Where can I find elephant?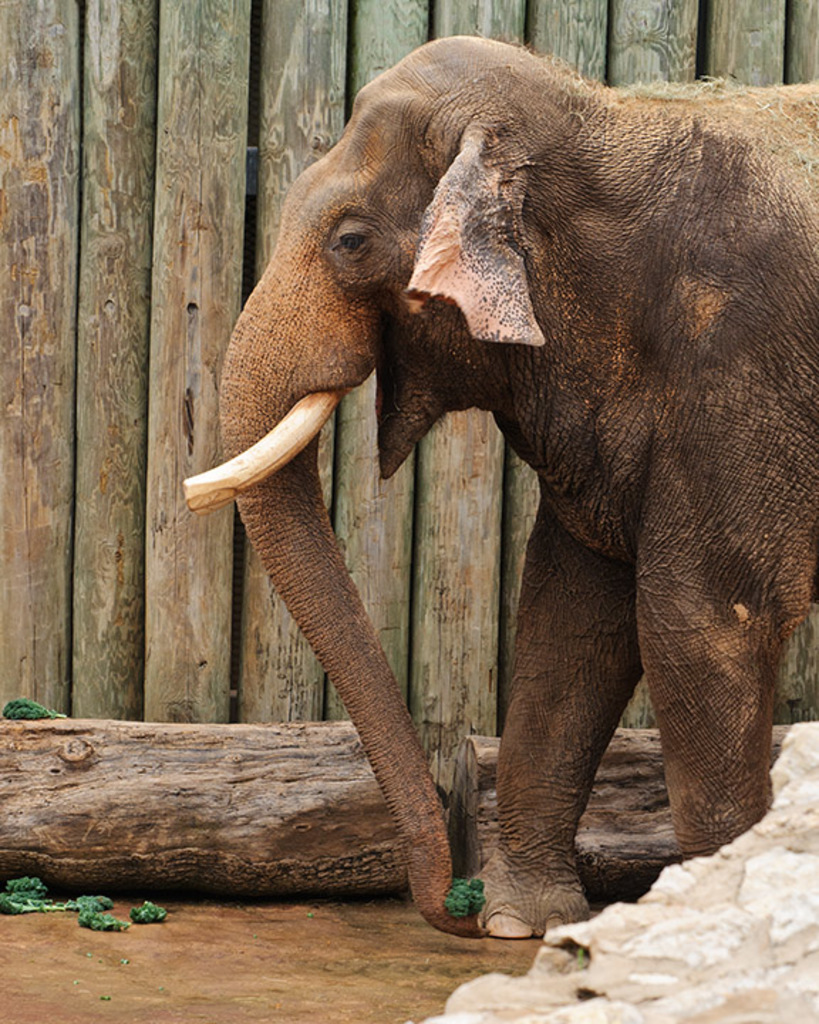
You can find it at 186 31 818 942.
